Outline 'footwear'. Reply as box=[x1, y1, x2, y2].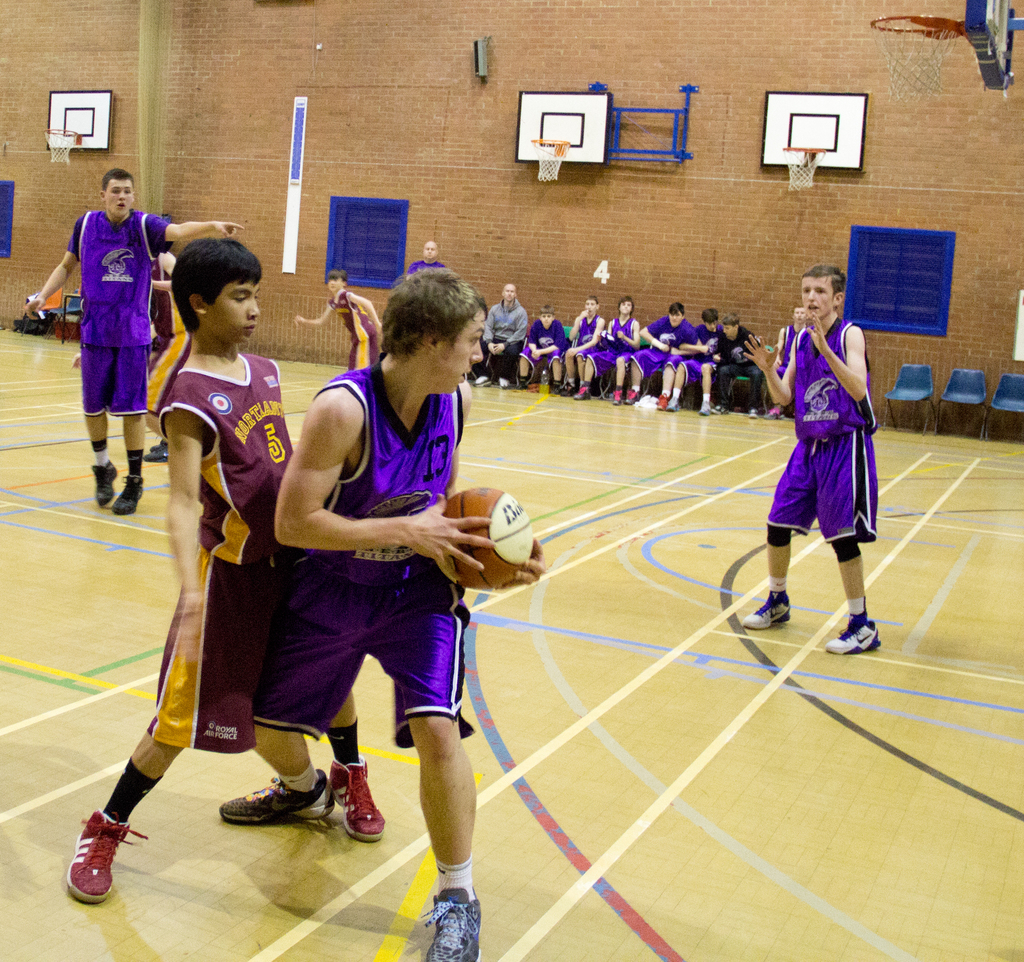
box=[561, 379, 574, 396].
